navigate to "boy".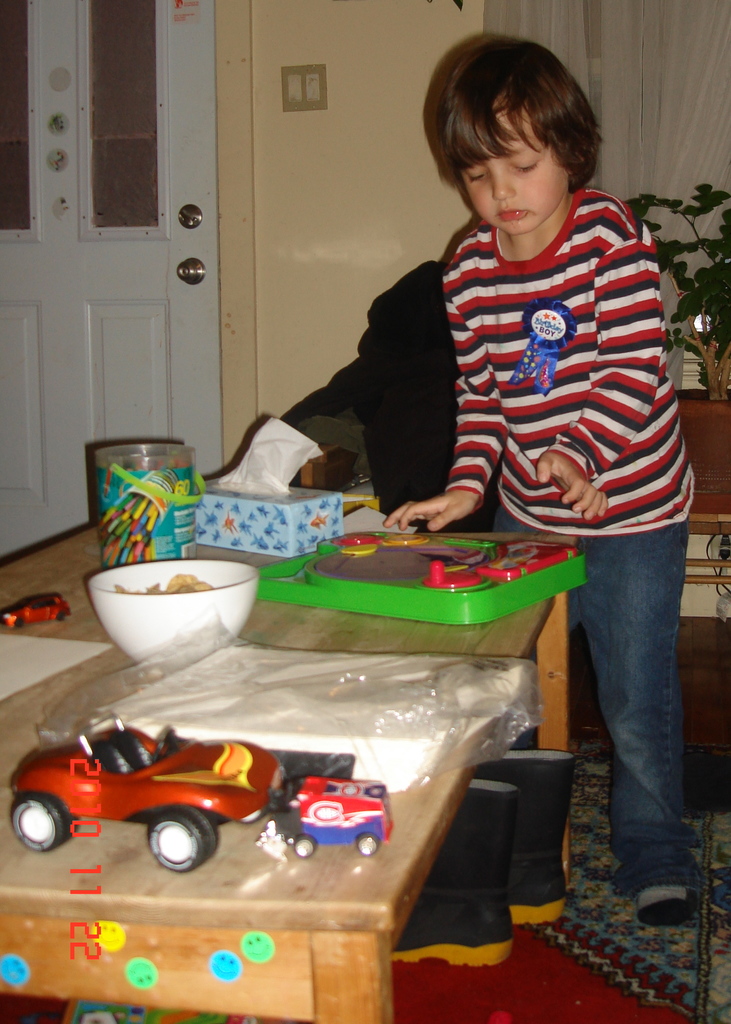
Navigation target: box=[373, 51, 708, 782].
